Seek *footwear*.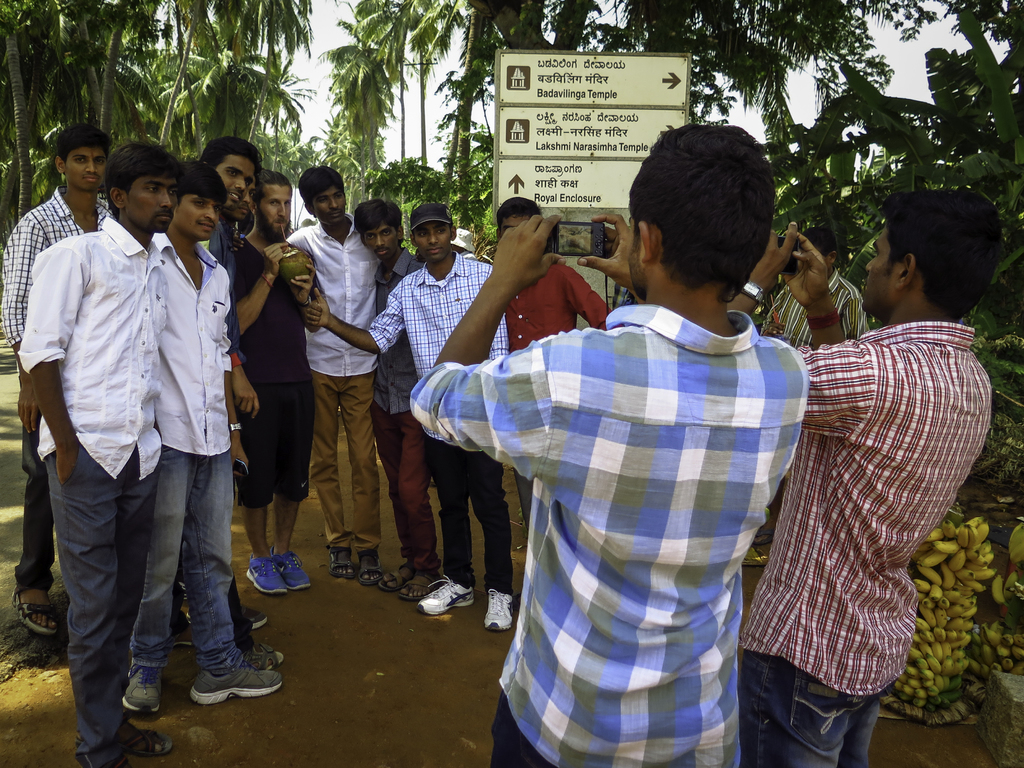
123, 658, 159, 705.
